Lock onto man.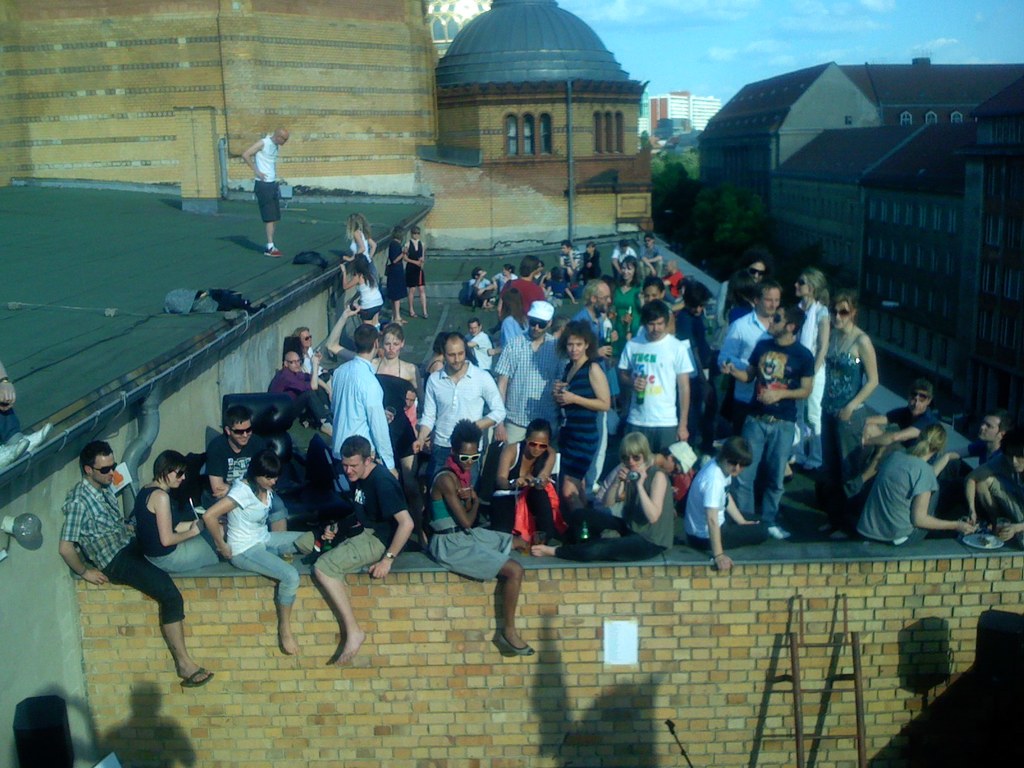
Locked: [left=268, top=351, right=332, bottom=430].
